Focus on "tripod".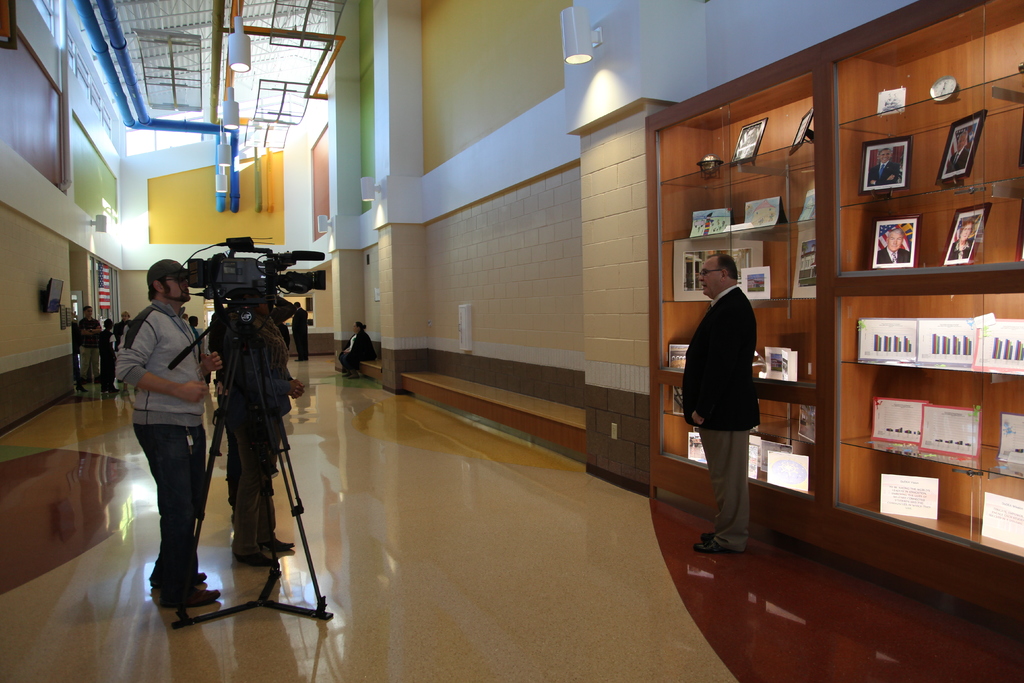
Focused at 165/303/334/623.
